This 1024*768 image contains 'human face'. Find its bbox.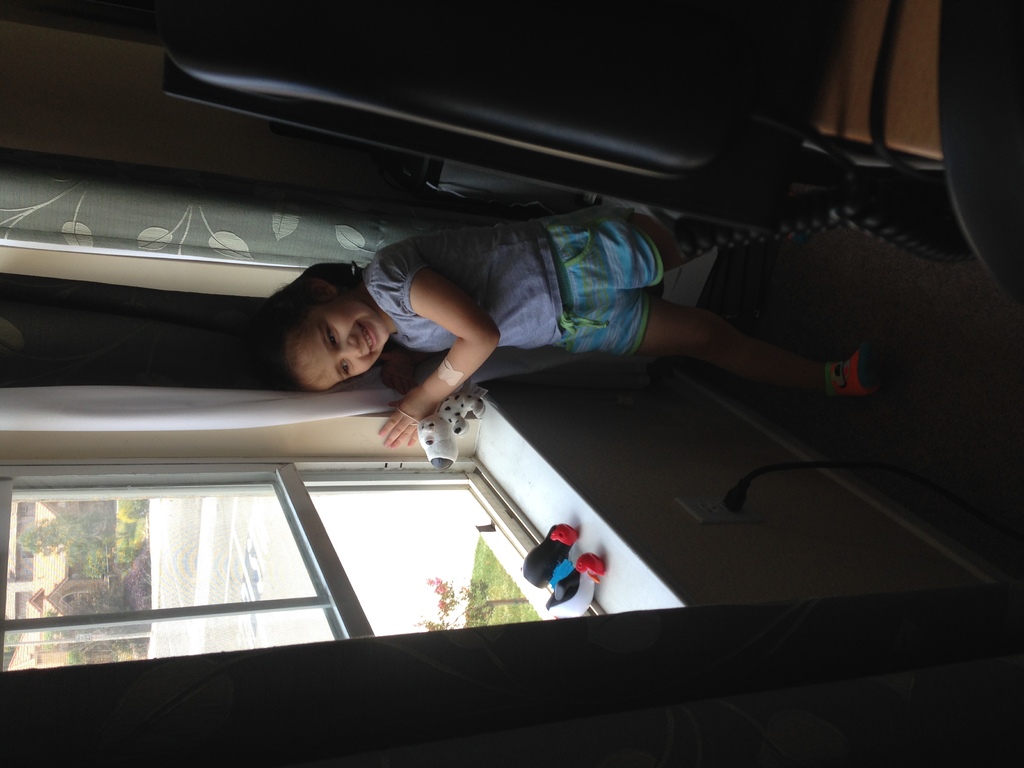
(293, 301, 392, 394).
